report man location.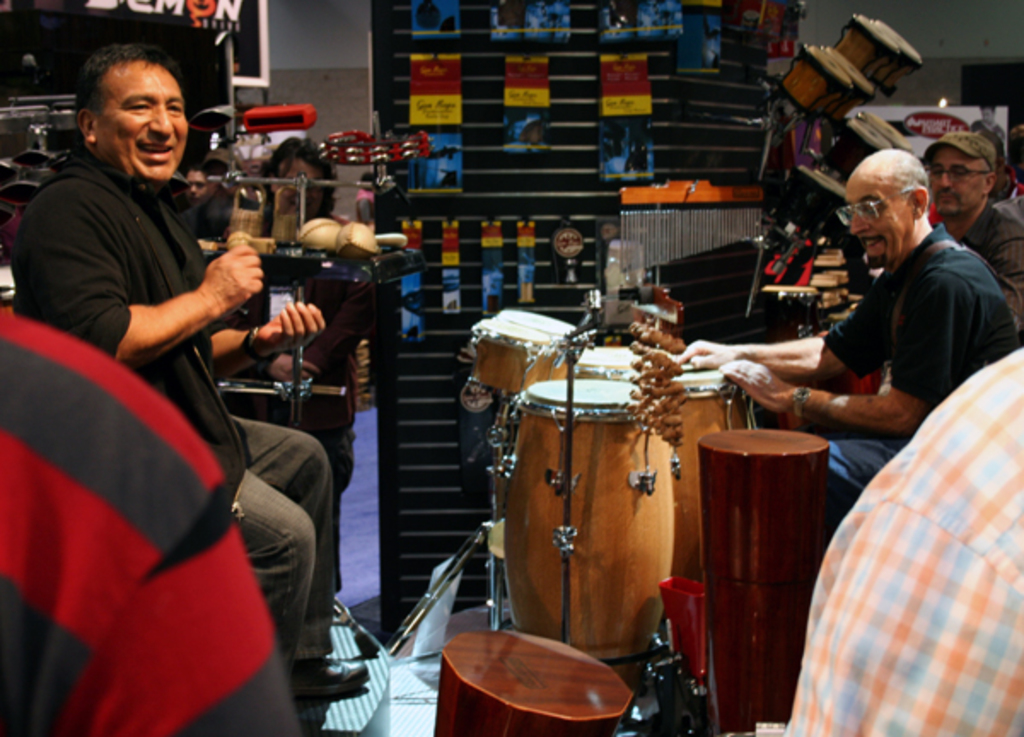
Report: (x1=0, y1=299, x2=299, y2=734).
